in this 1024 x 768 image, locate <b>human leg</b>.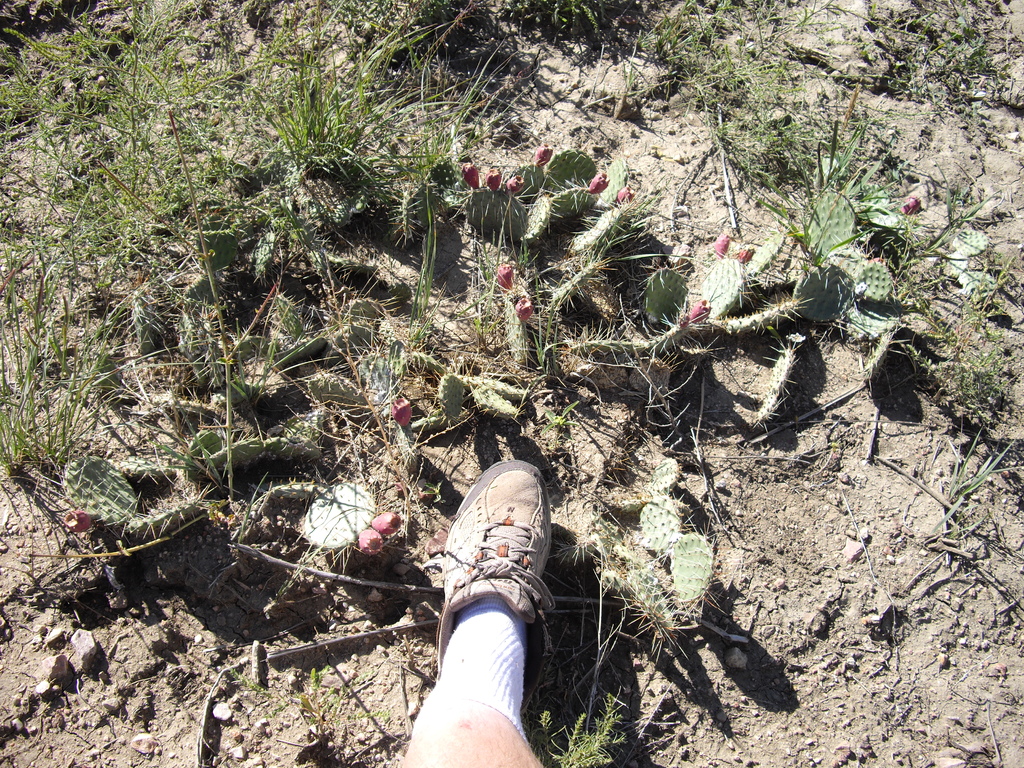
Bounding box: {"left": 397, "top": 457, "right": 543, "bottom": 767}.
